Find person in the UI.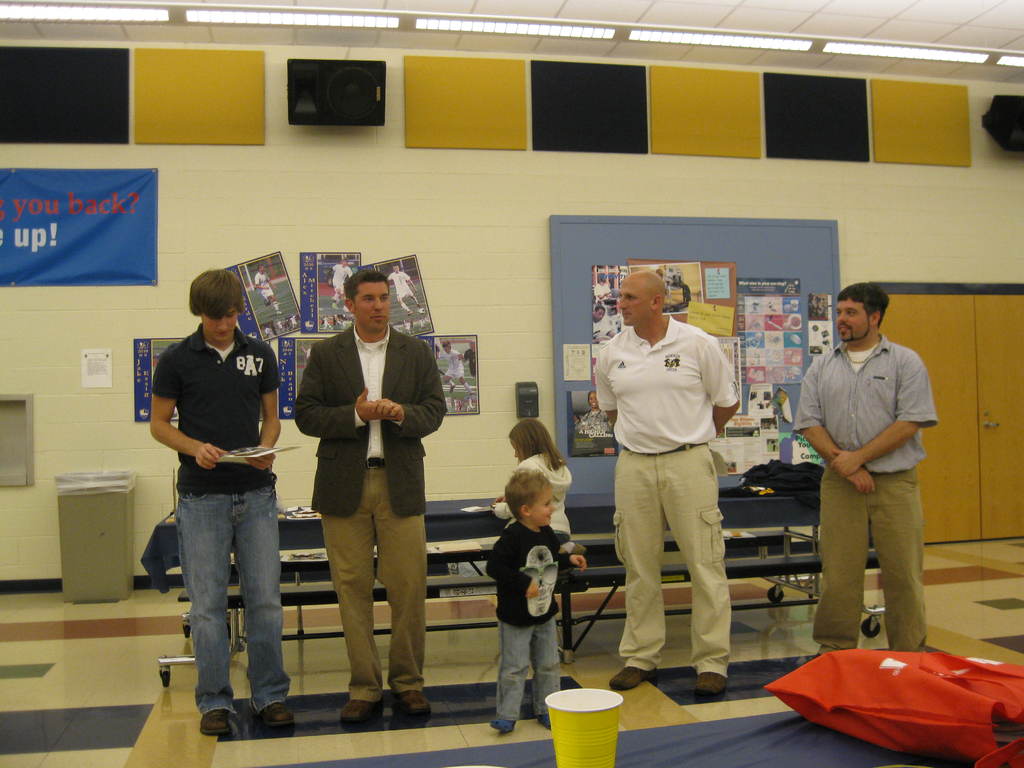
UI element at <box>790,280,938,659</box>.
